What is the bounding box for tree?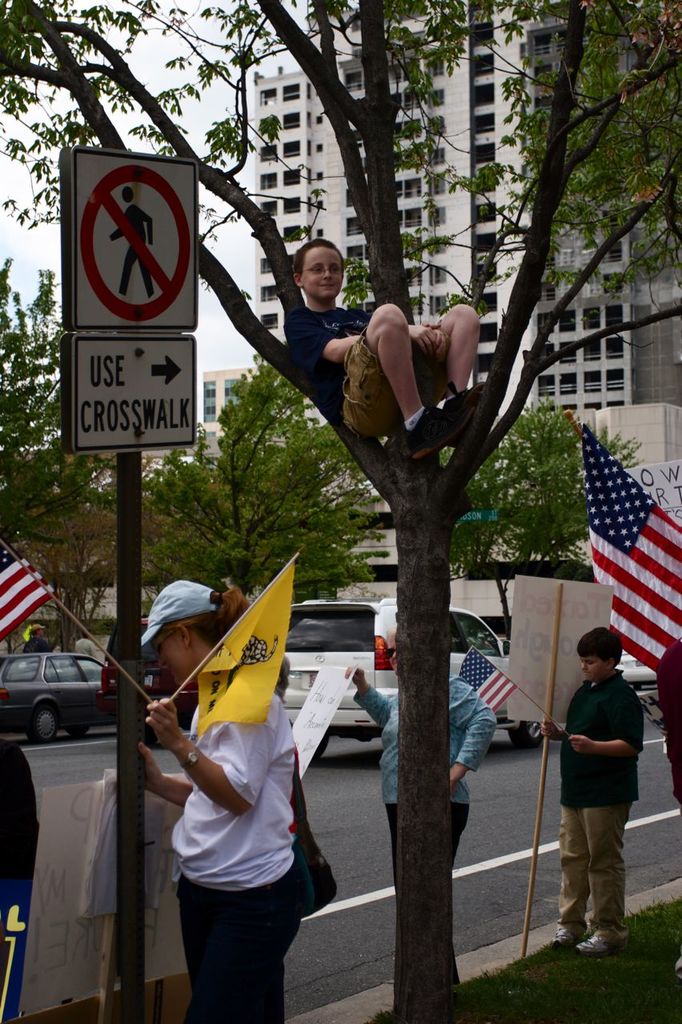
pyautogui.locateOnScreen(5, 271, 156, 623).
